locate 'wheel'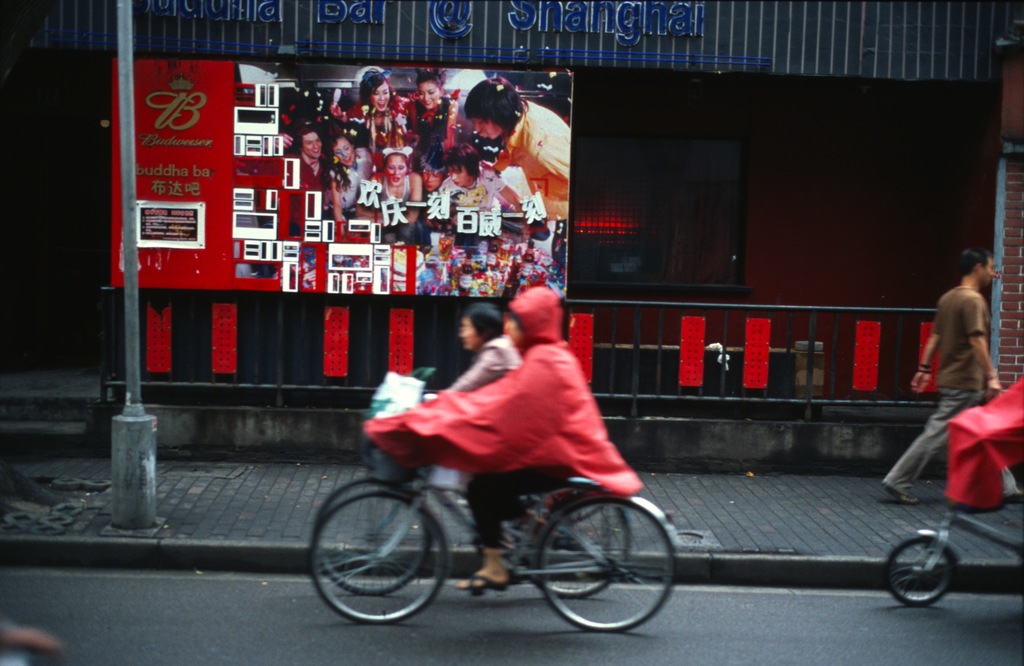
box=[538, 493, 678, 633]
